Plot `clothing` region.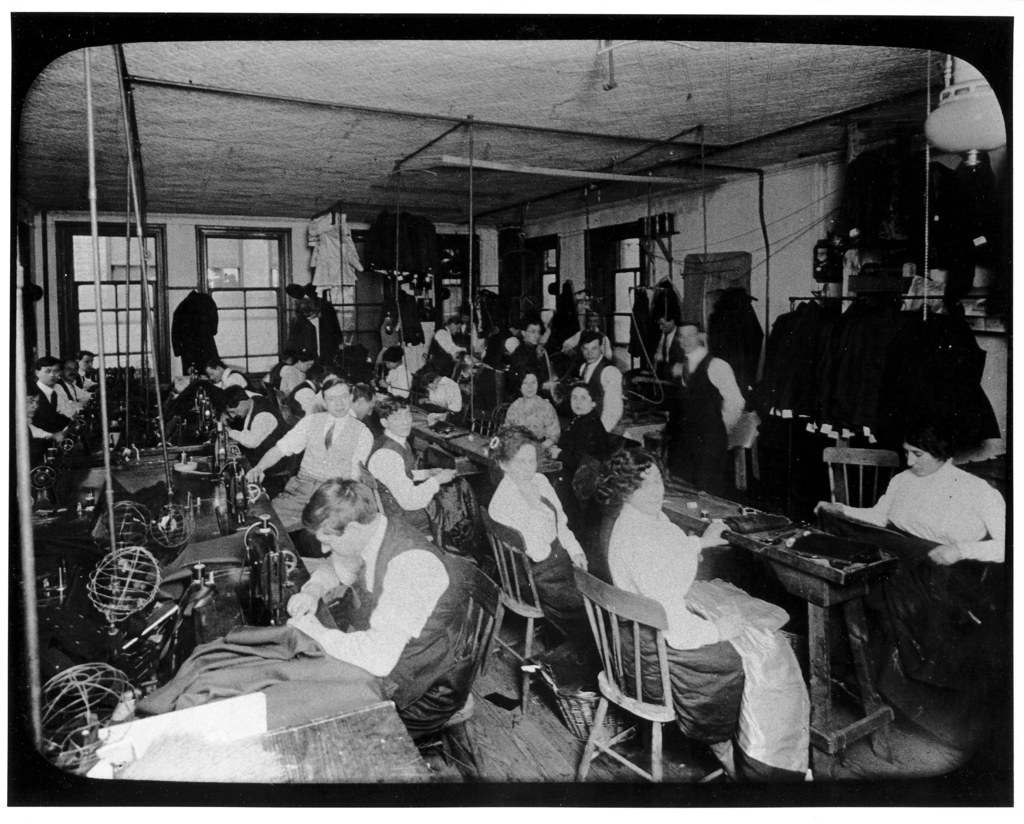
Plotted at 650:284:681:332.
